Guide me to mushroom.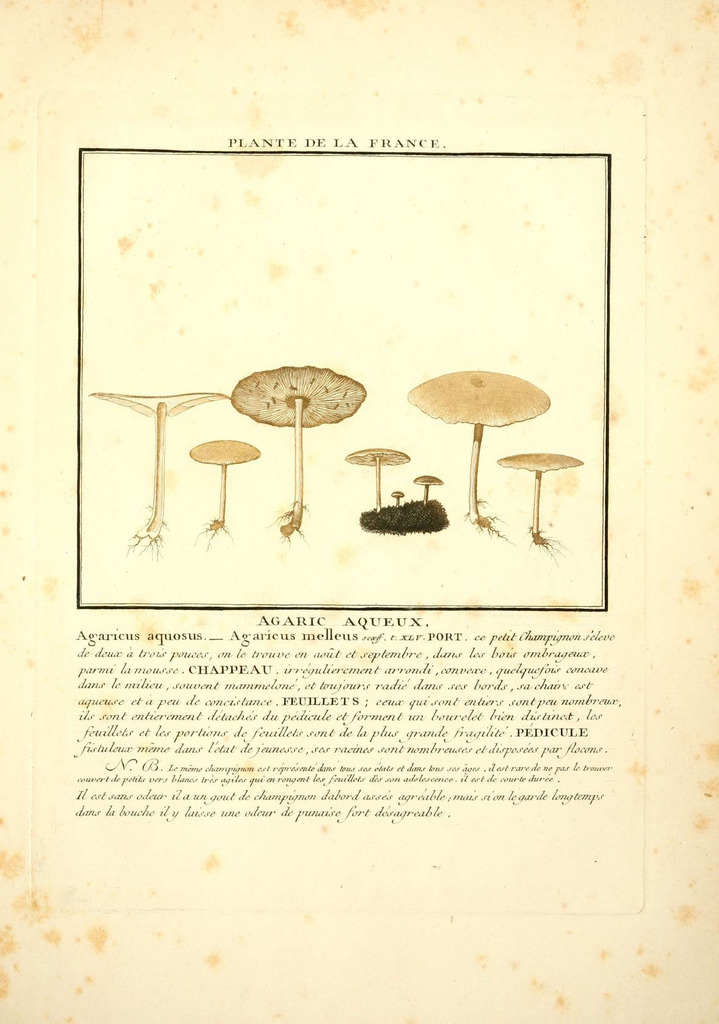
Guidance: [left=188, top=440, right=257, bottom=531].
